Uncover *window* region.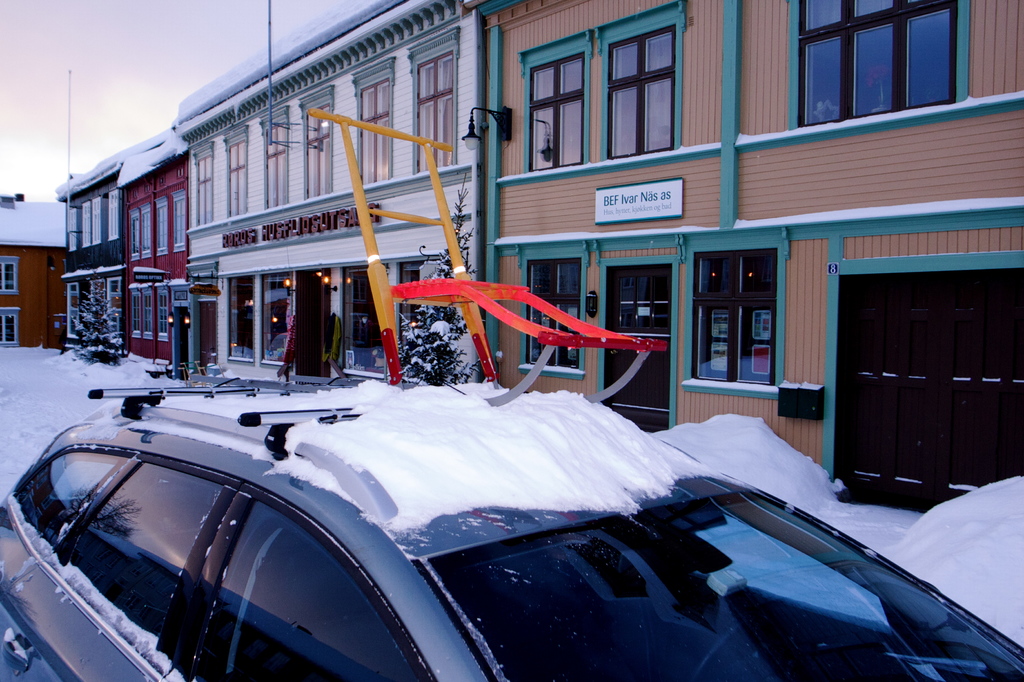
Uncovered: [131,216,136,255].
